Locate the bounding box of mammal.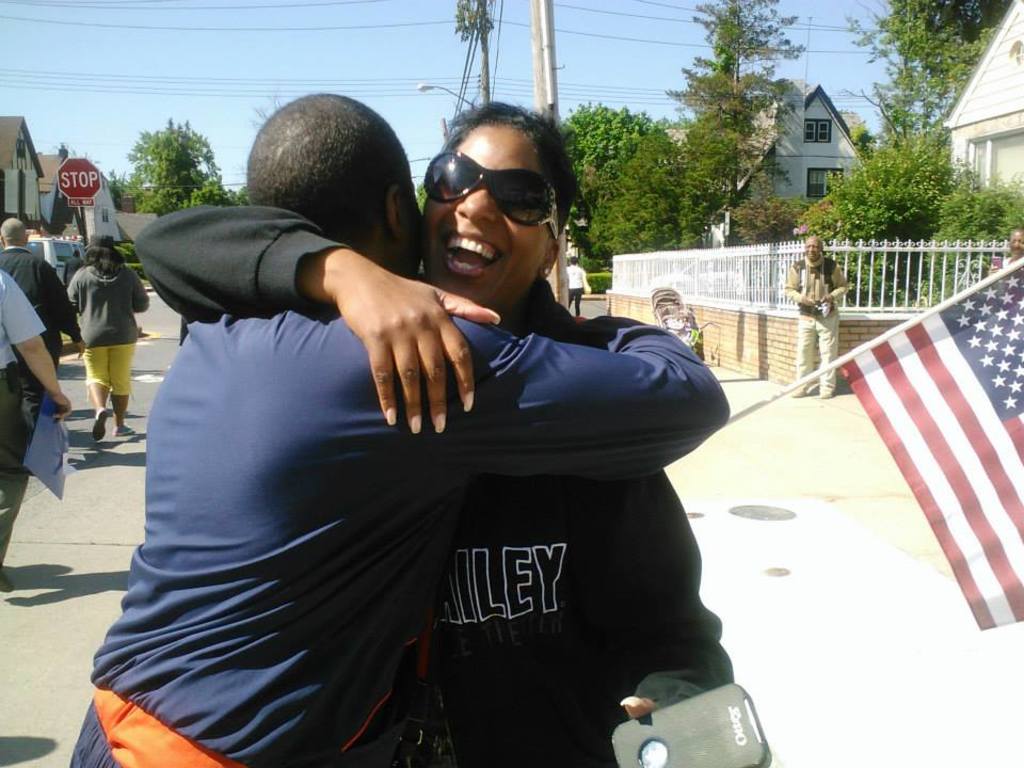
Bounding box: x1=995, y1=228, x2=1023, y2=271.
